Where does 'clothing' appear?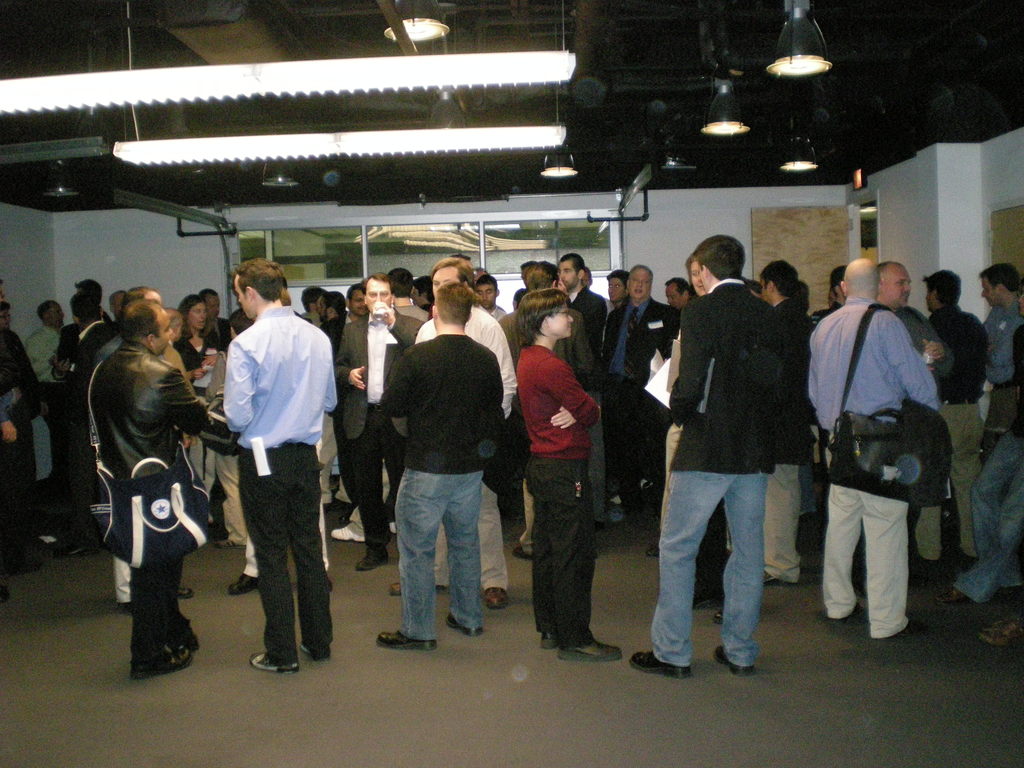
Appears at l=823, t=484, r=926, b=643.
